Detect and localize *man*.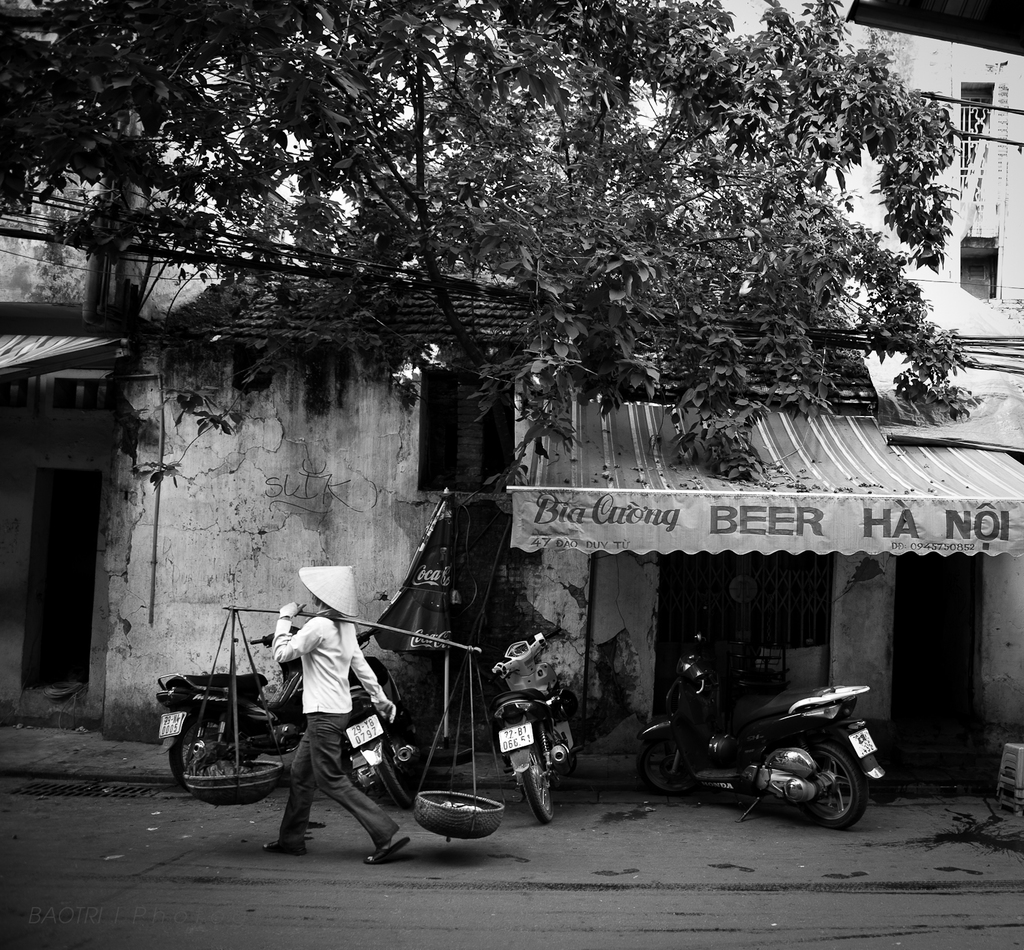
Localized at (x1=216, y1=590, x2=367, y2=855).
